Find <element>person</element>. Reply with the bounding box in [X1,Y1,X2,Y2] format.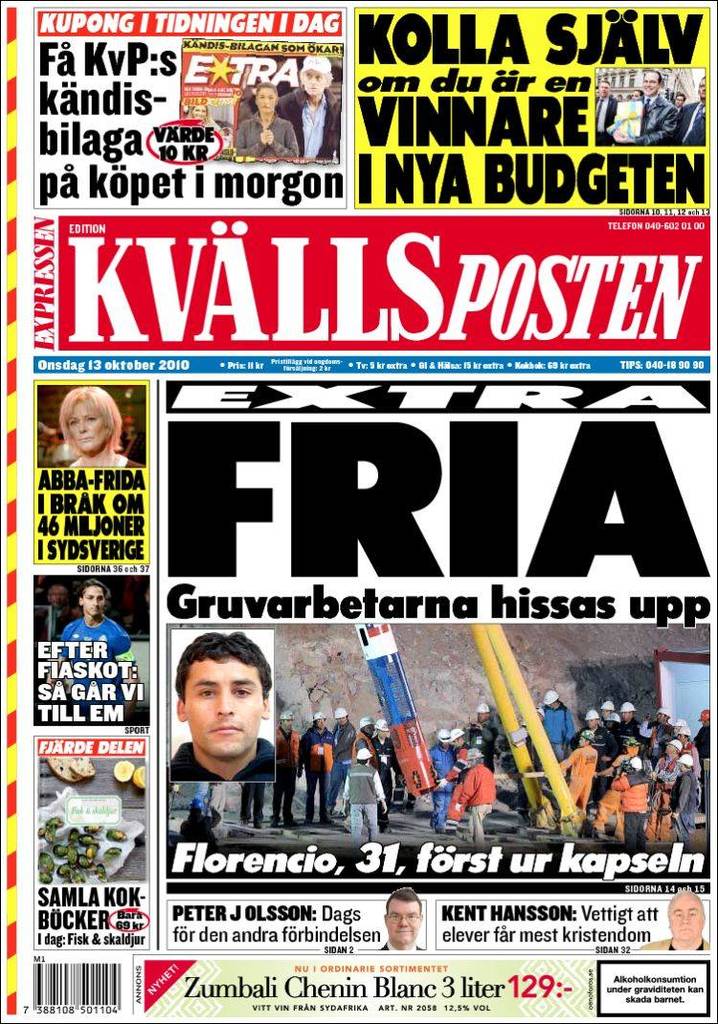
[279,54,340,154].
